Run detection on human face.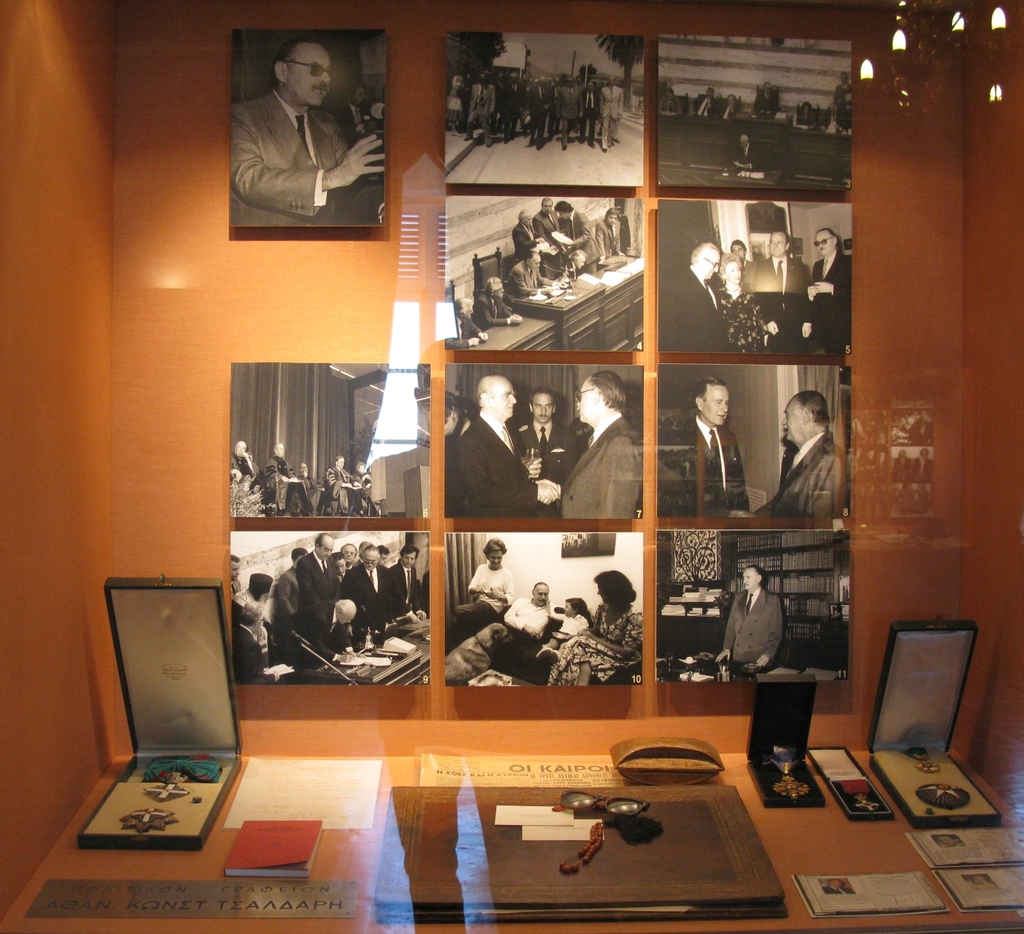
Result: 318, 536, 334, 558.
